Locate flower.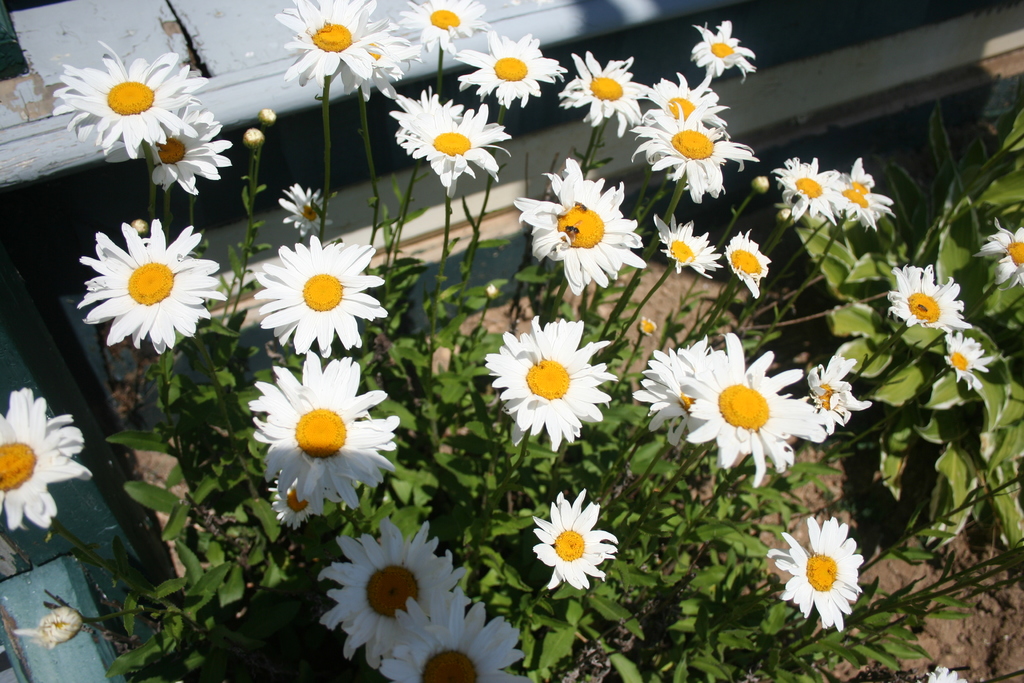
Bounding box: select_region(913, 661, 965, 682).
